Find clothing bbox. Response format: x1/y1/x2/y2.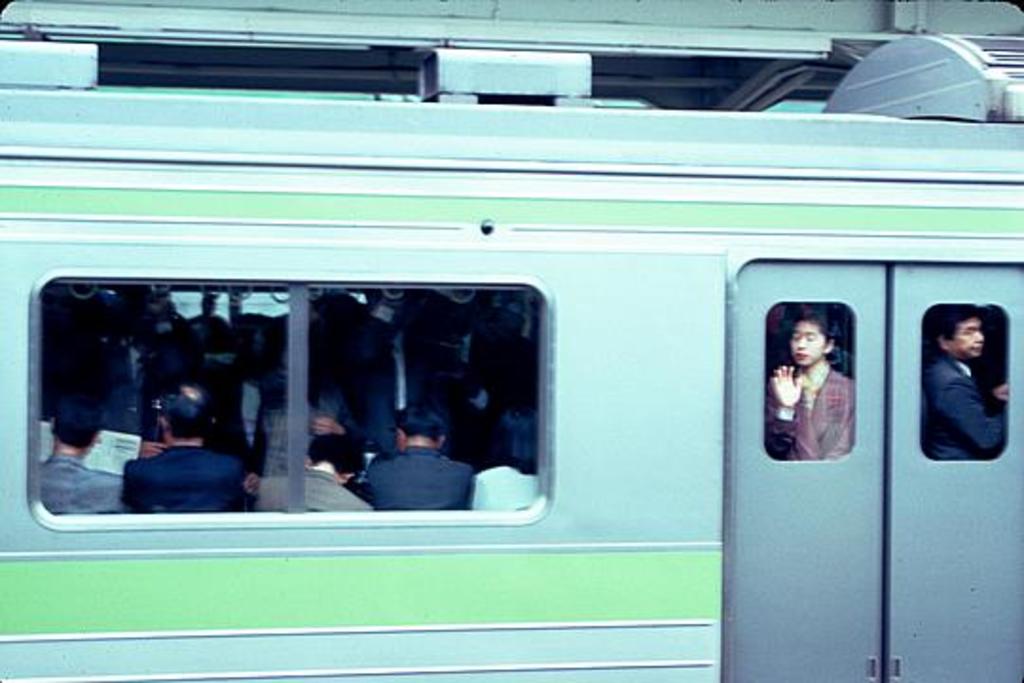
764/360/859/463.
